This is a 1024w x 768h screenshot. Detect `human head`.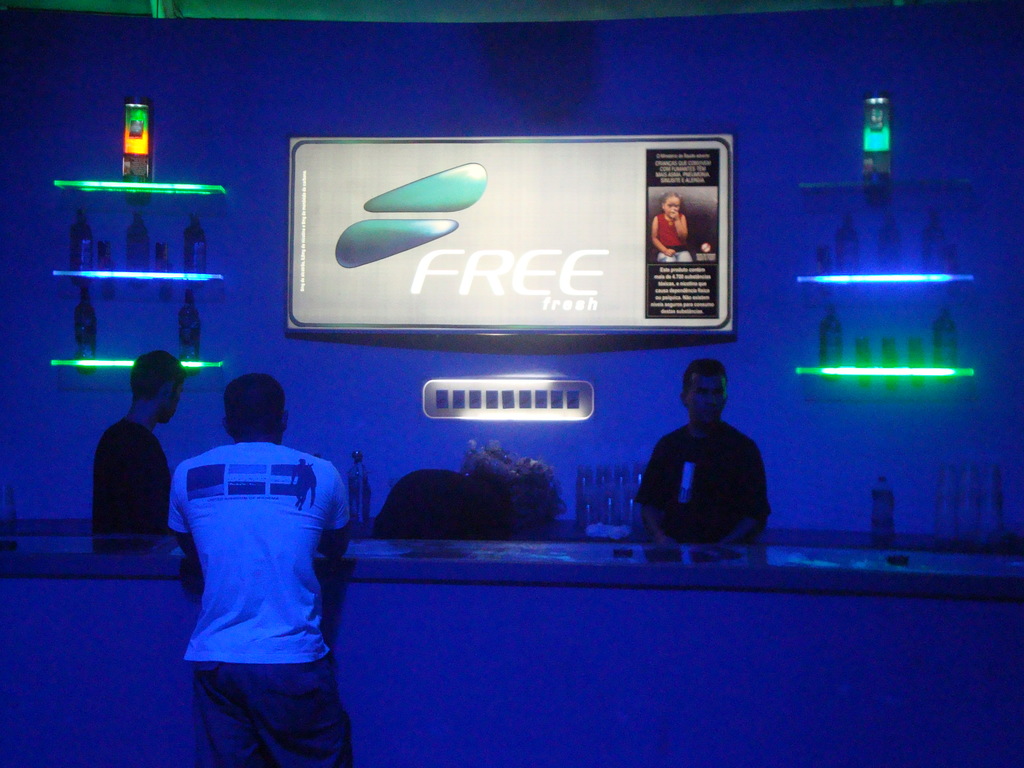
Rect(661, 192, 682, 216).
